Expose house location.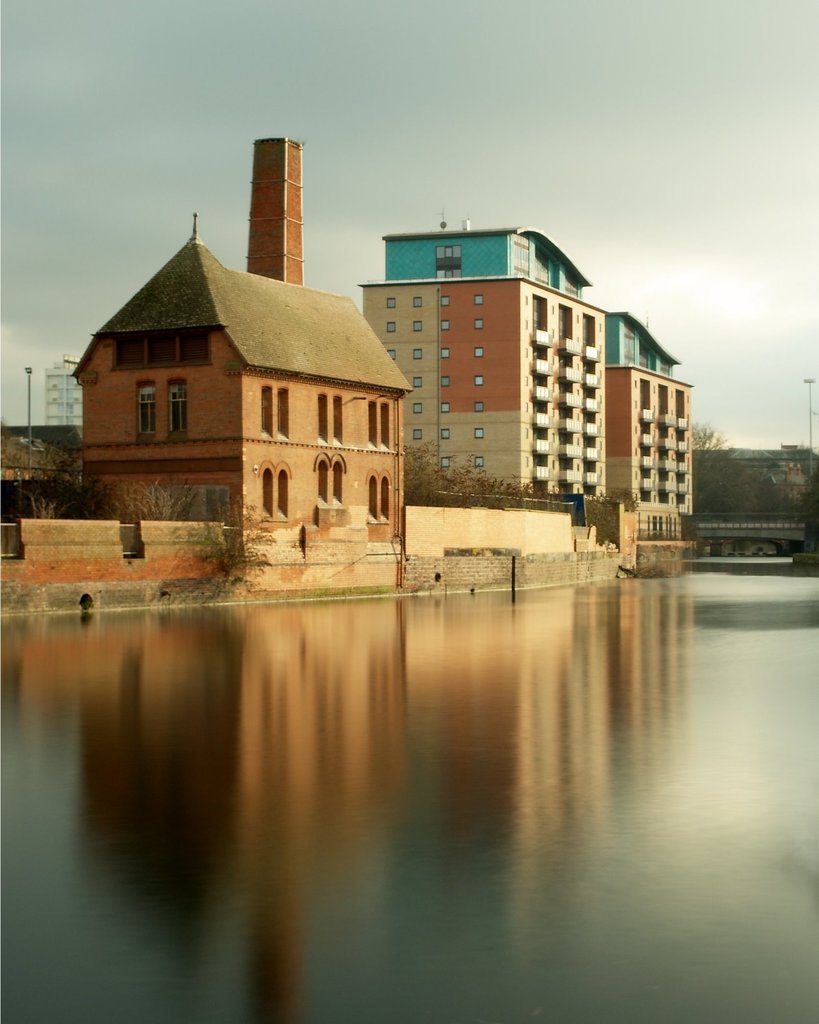
Exposed at x1=89, y1=211, x2=460, y2=571.
